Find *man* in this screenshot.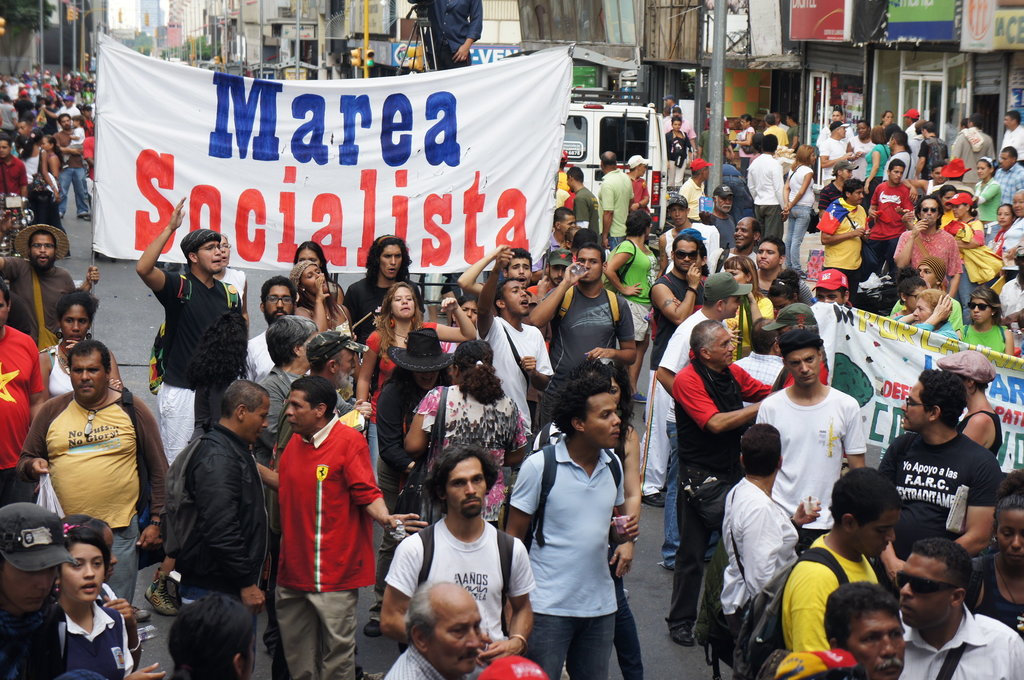
The bounding box for *man* is rect(277, 325, 381, 455).
